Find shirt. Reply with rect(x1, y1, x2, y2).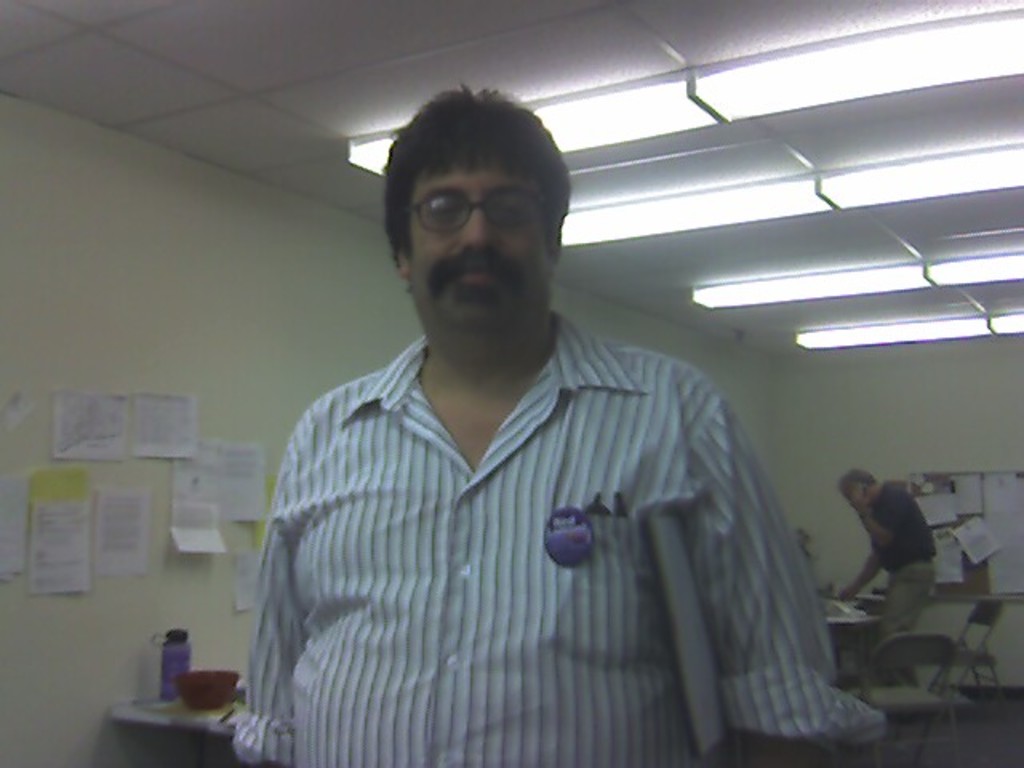
rect(872, 482, 938, 571).
